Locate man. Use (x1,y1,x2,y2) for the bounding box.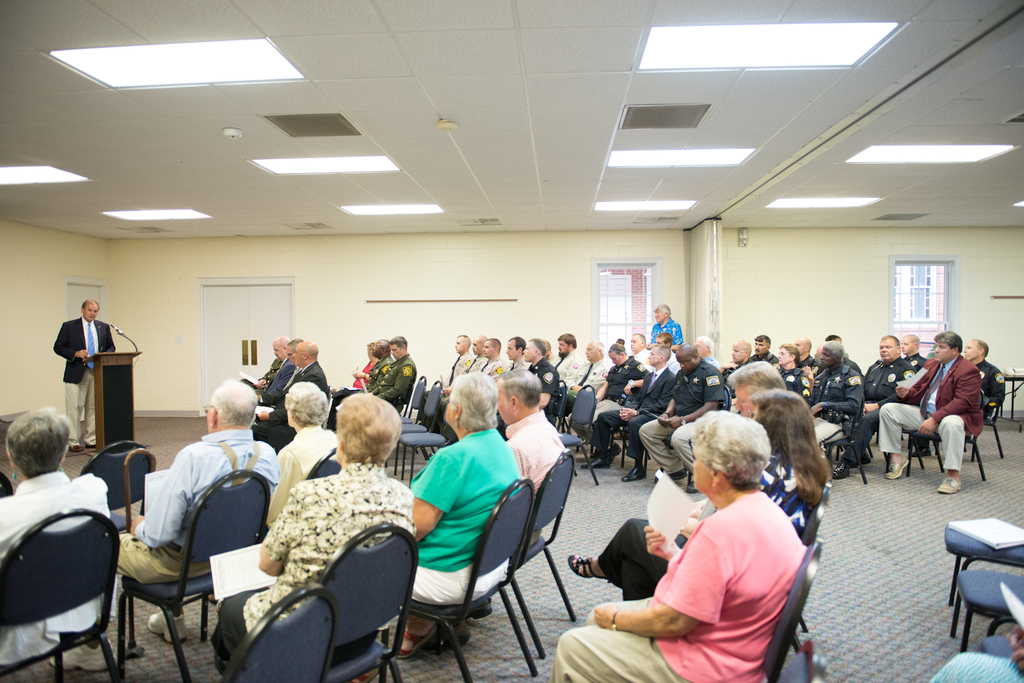
(115,376,279,645).
